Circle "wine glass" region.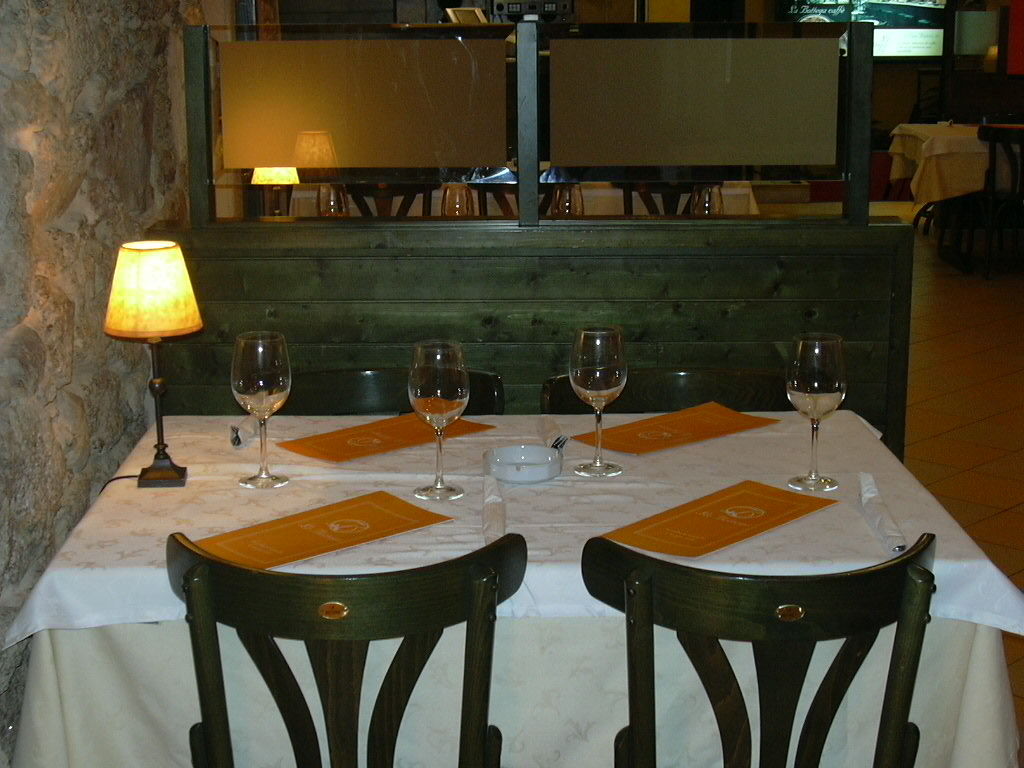
Region: <region>225, 336, 290, 489</region>.
